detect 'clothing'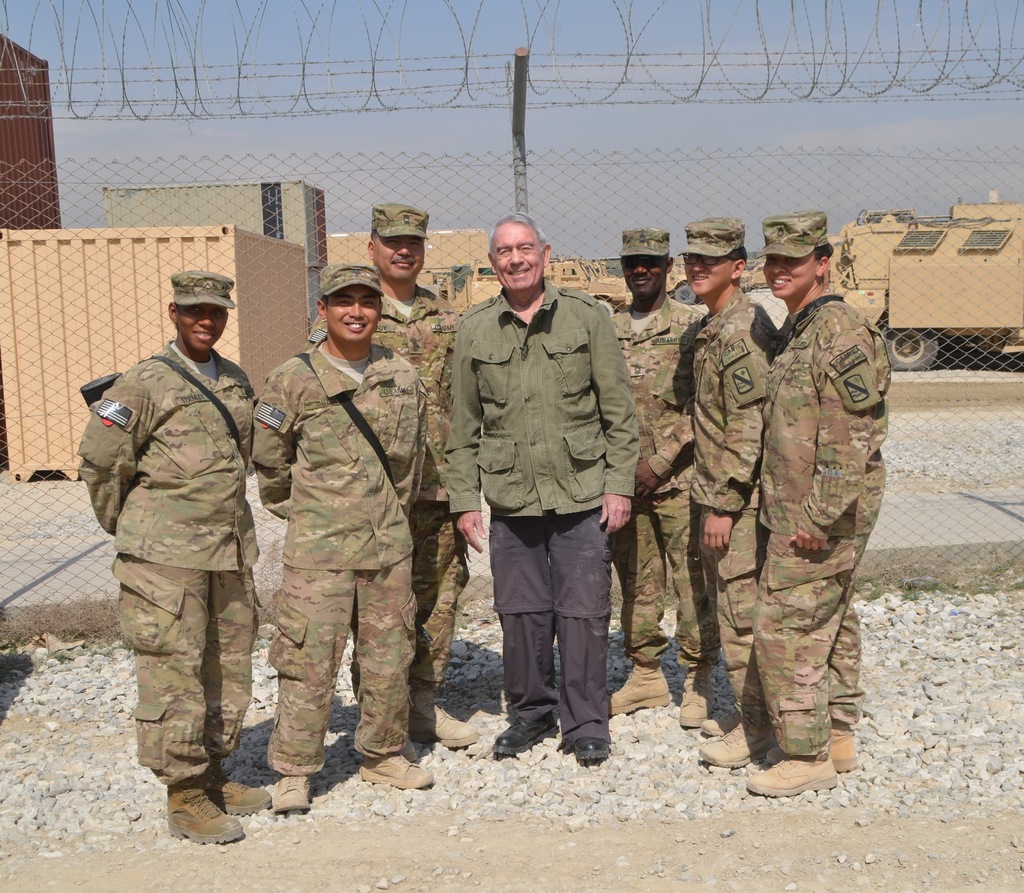
box=[246, 328, 421, 765]
